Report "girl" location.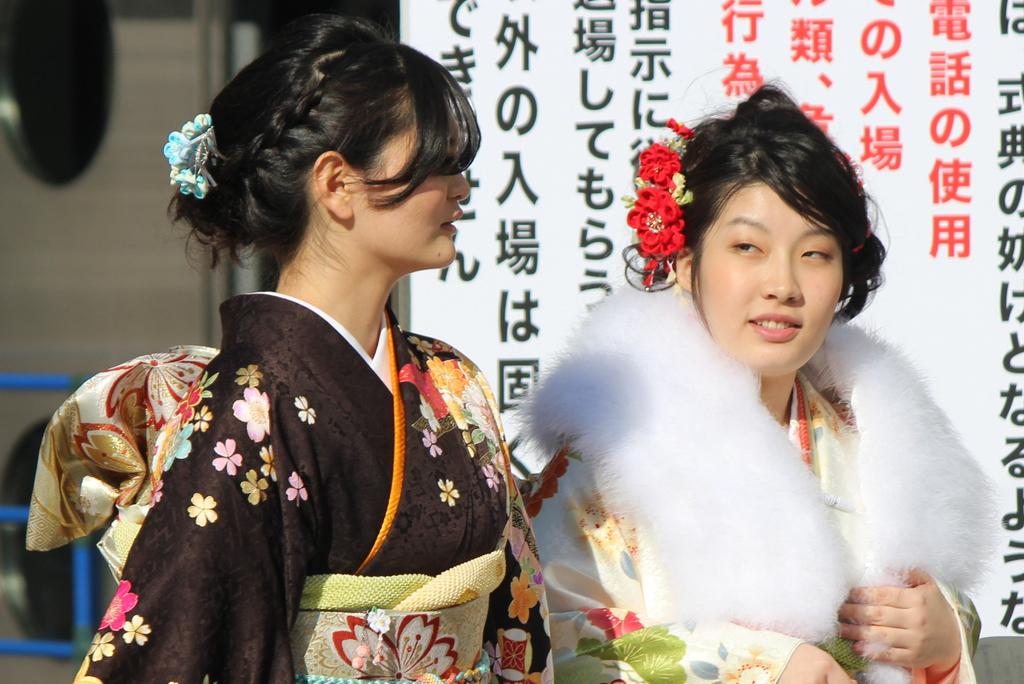
Report: (539, 79, 1003, 683).
